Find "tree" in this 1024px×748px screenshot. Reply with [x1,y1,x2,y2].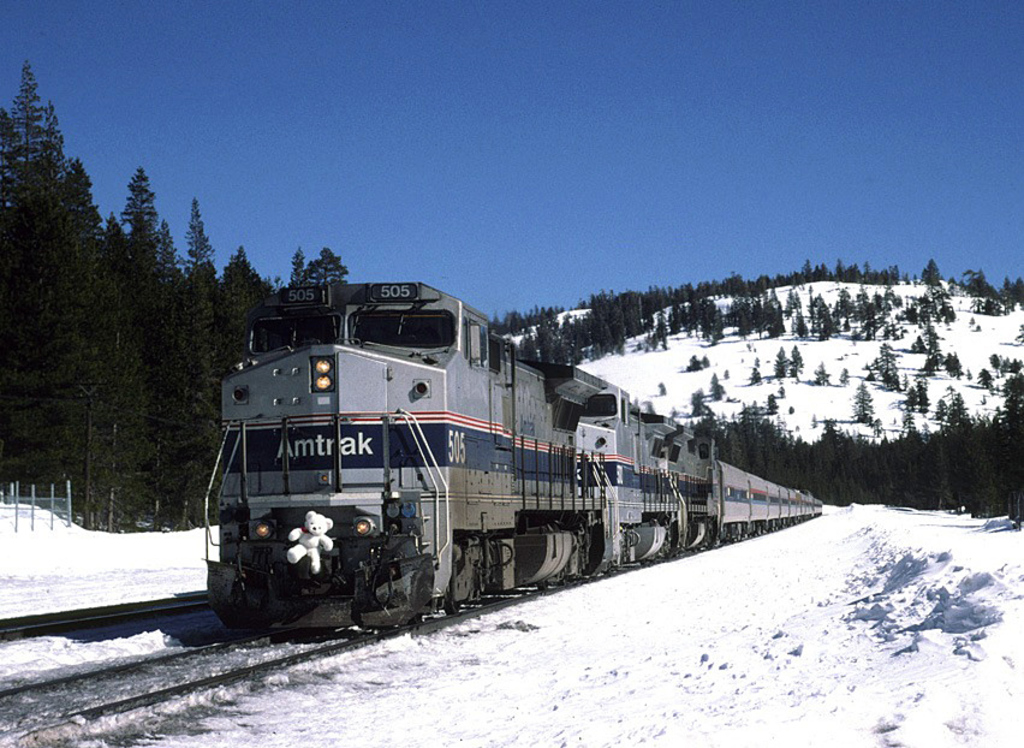
[625,295,651,338].
